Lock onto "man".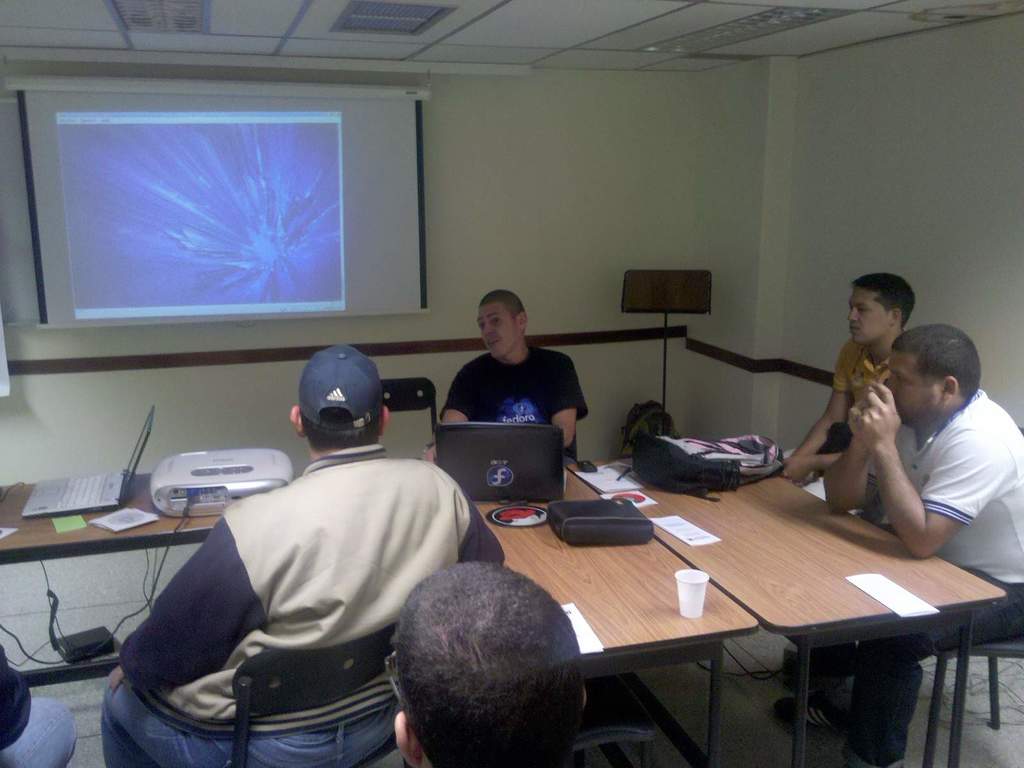
Locked: bbox=(771, 275, 918, 511).
